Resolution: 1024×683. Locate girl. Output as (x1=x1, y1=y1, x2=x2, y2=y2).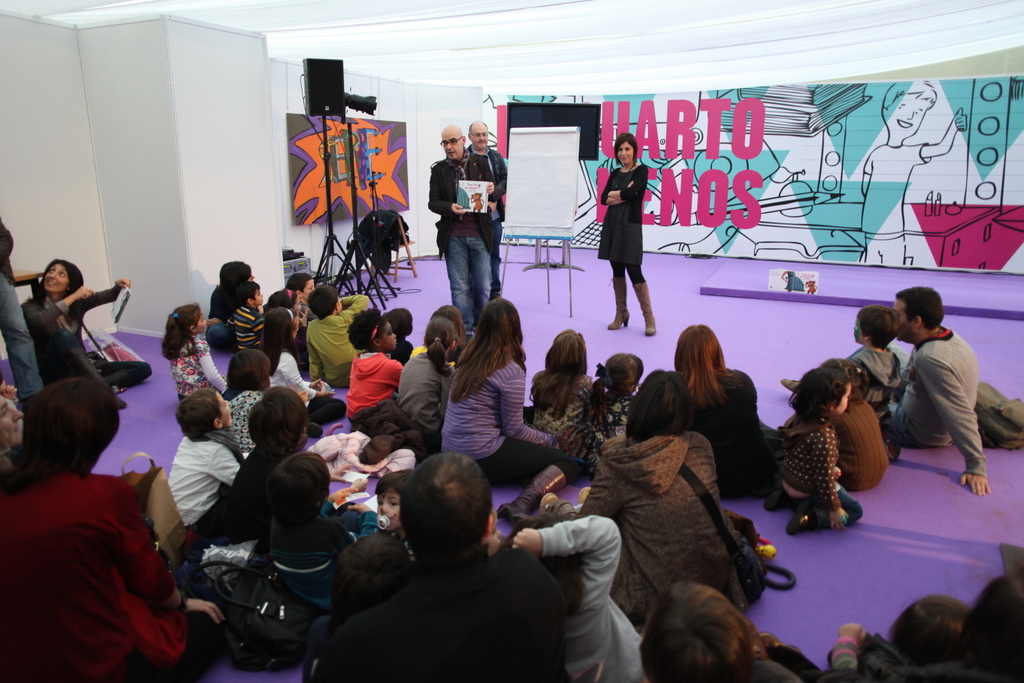
(x1=498, y1=509, x2=645, y2=682).
